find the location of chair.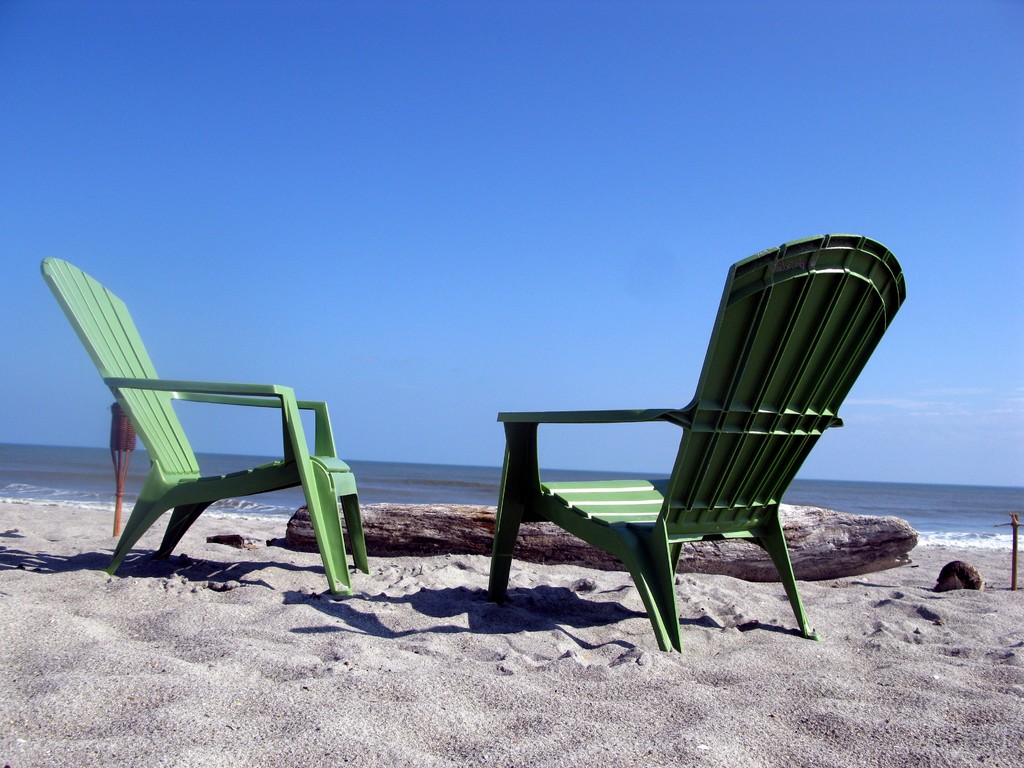
Location: box=[38, 257, 375, 599].
